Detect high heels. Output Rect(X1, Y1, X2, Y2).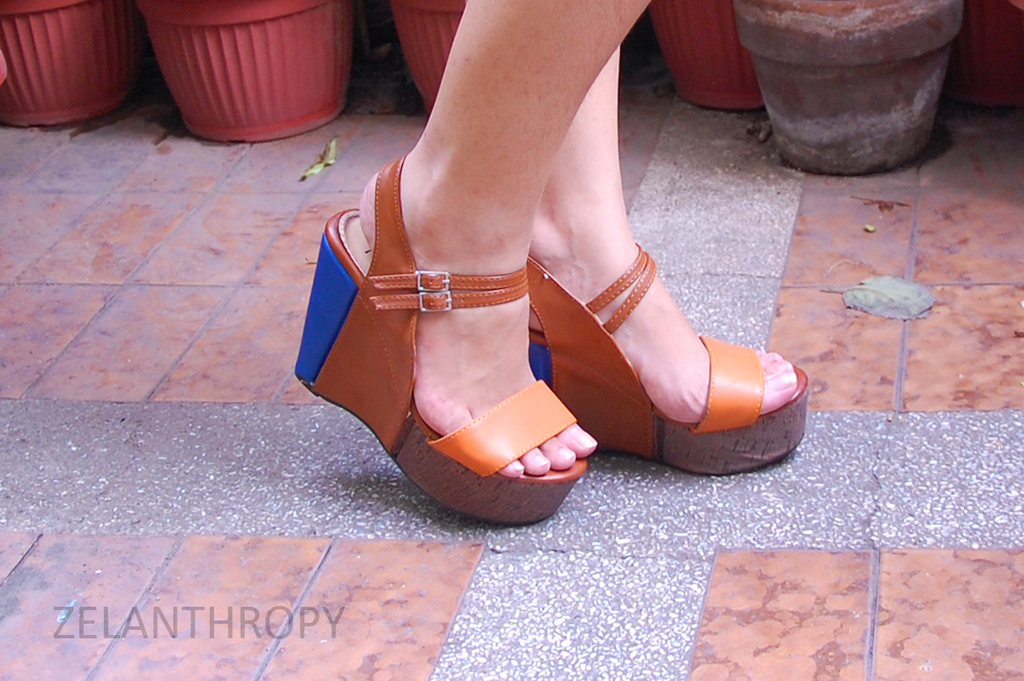
Rect(291, 153, 594, 525).
